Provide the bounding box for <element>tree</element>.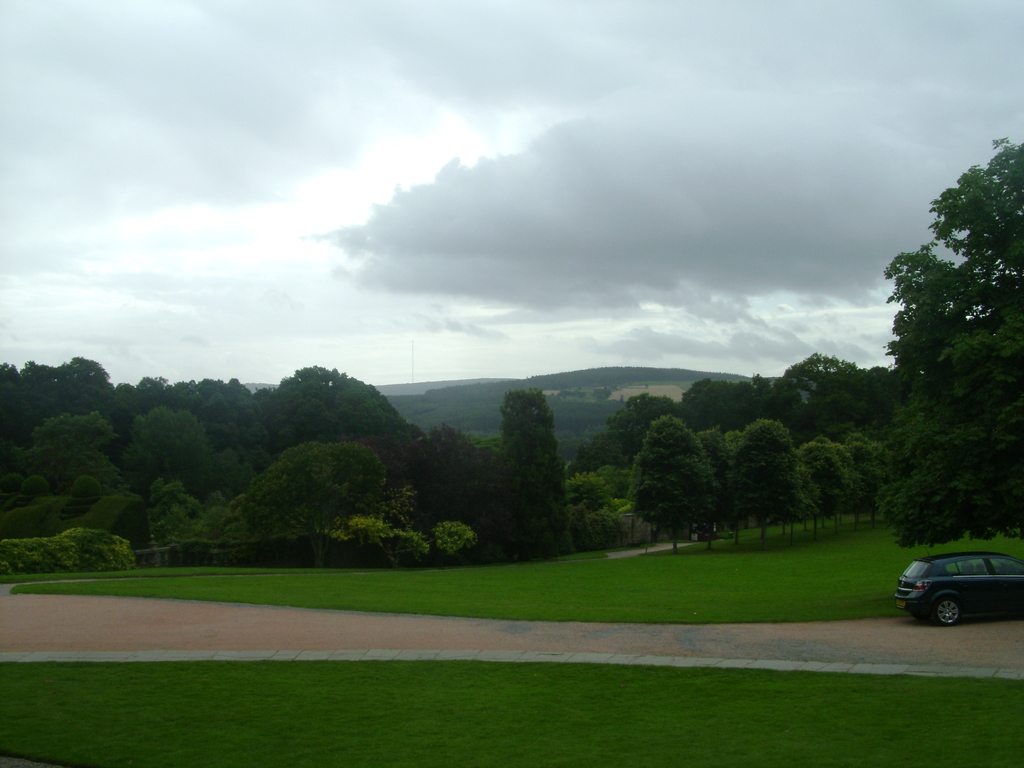
left=0, top=497, right=77, bottom=543.
